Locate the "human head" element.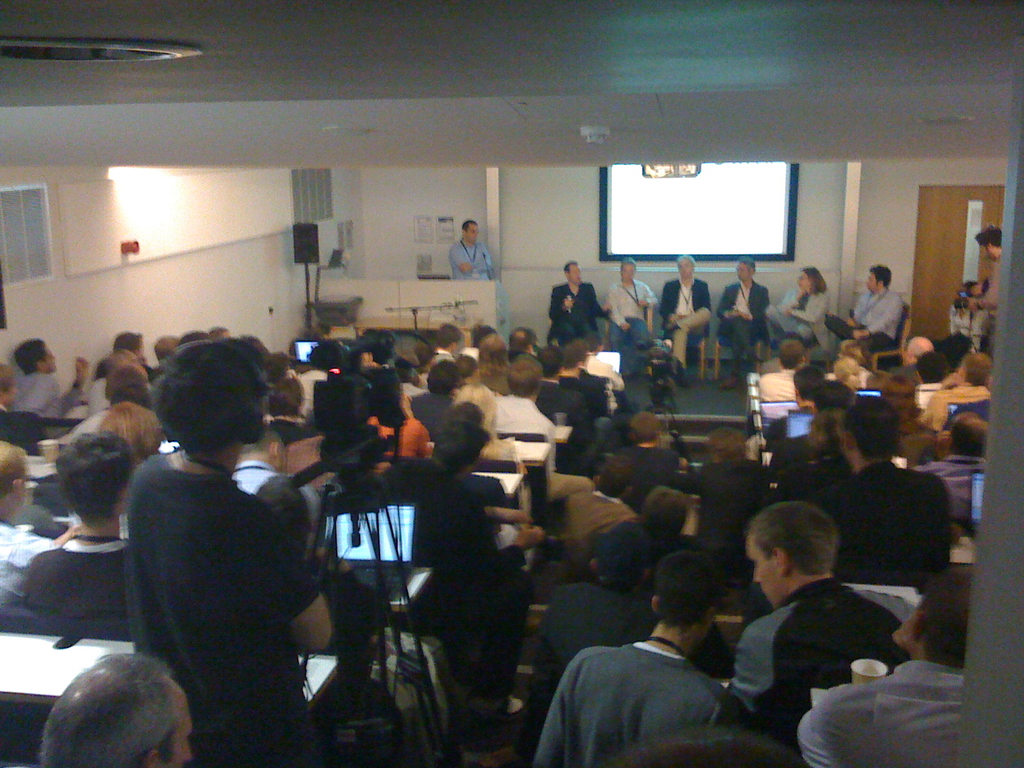
Element bbox: region(457, 351, 478, 381).
